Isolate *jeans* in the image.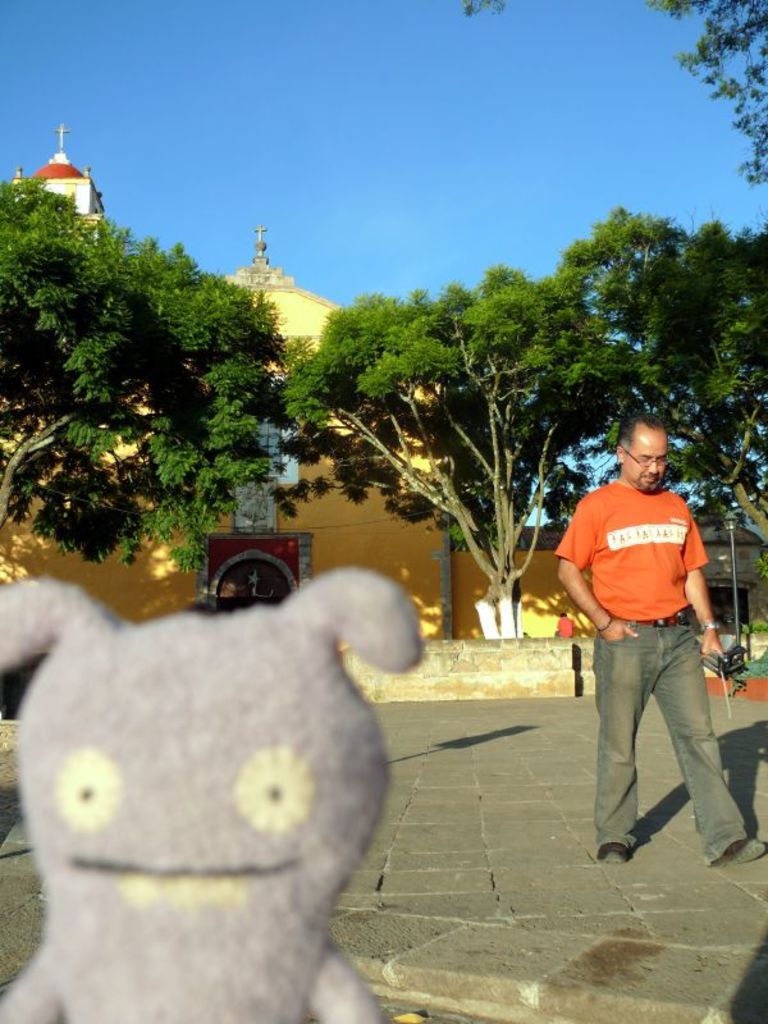
Isolated region: 572, 630, 736, 863.
